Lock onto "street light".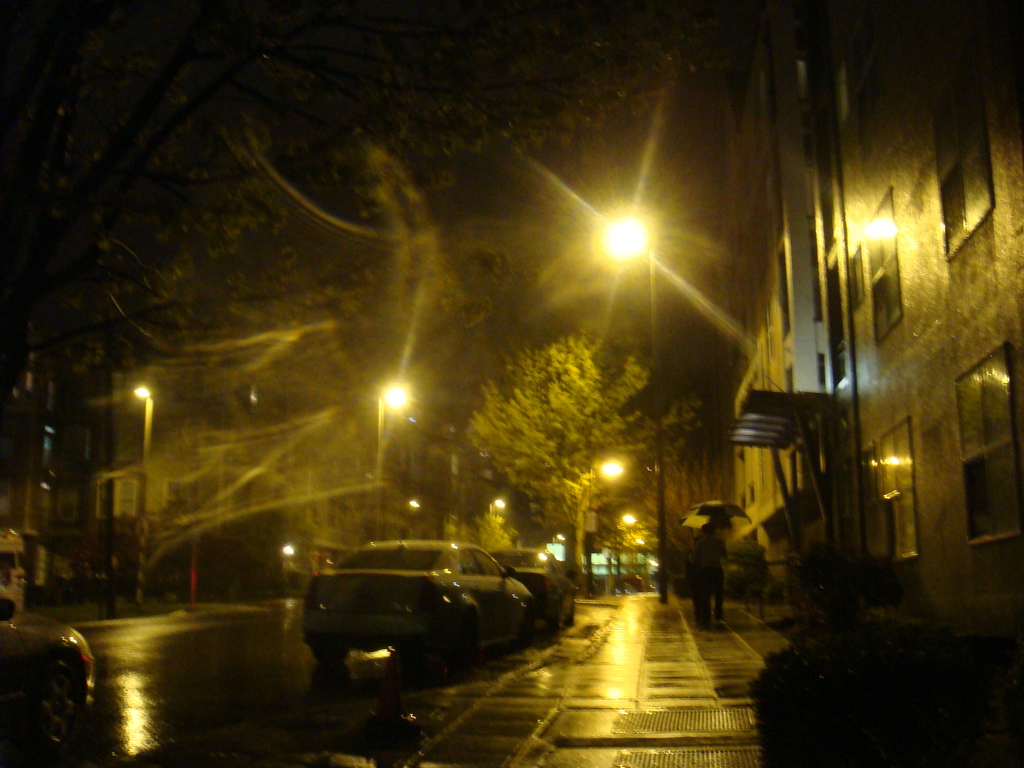
Locked: bbox(490, 495, 508, 559).
